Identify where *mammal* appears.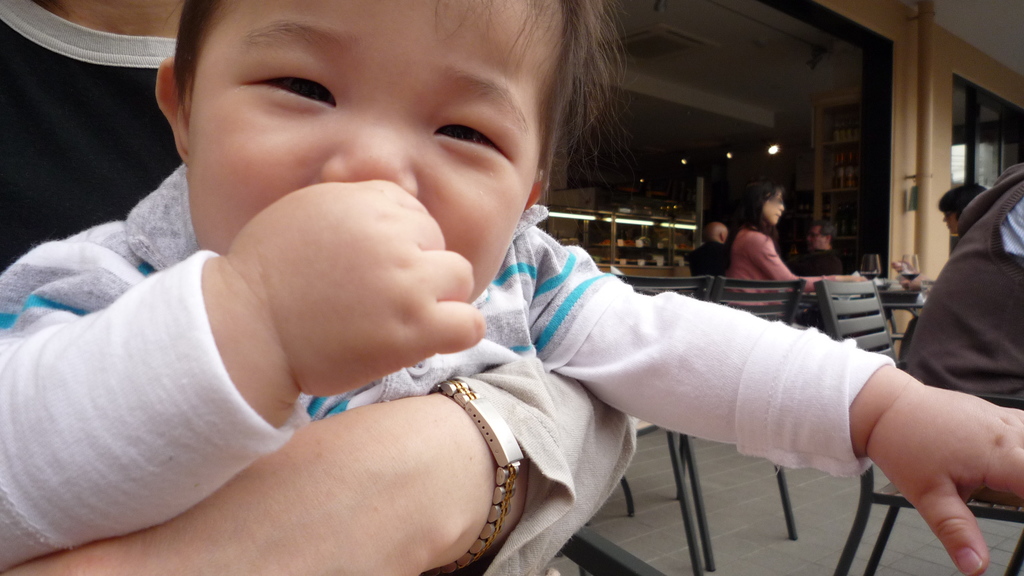
Appears at l=899, t=161, r=1023, b=569.
